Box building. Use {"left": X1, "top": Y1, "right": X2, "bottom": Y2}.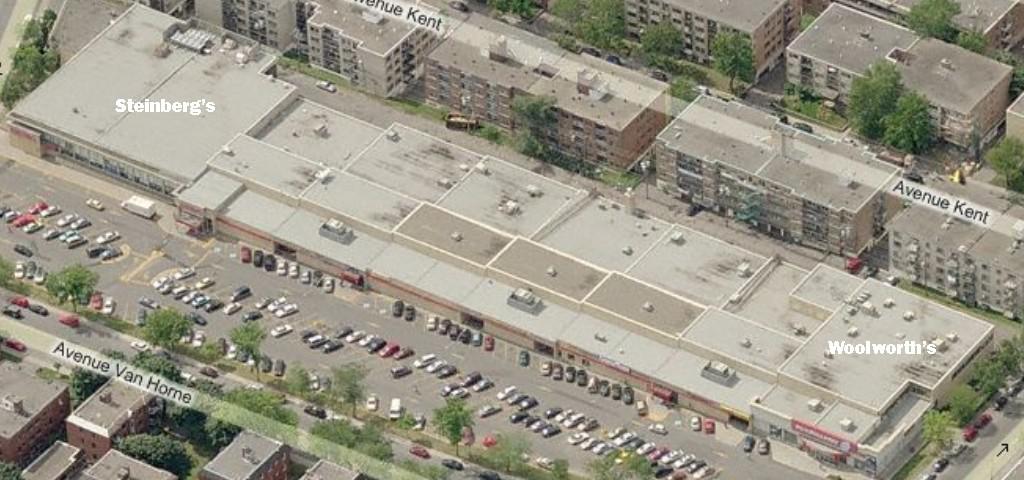
{"left": 875, "top": 0, "right": 1023, "bottom": 58}.
